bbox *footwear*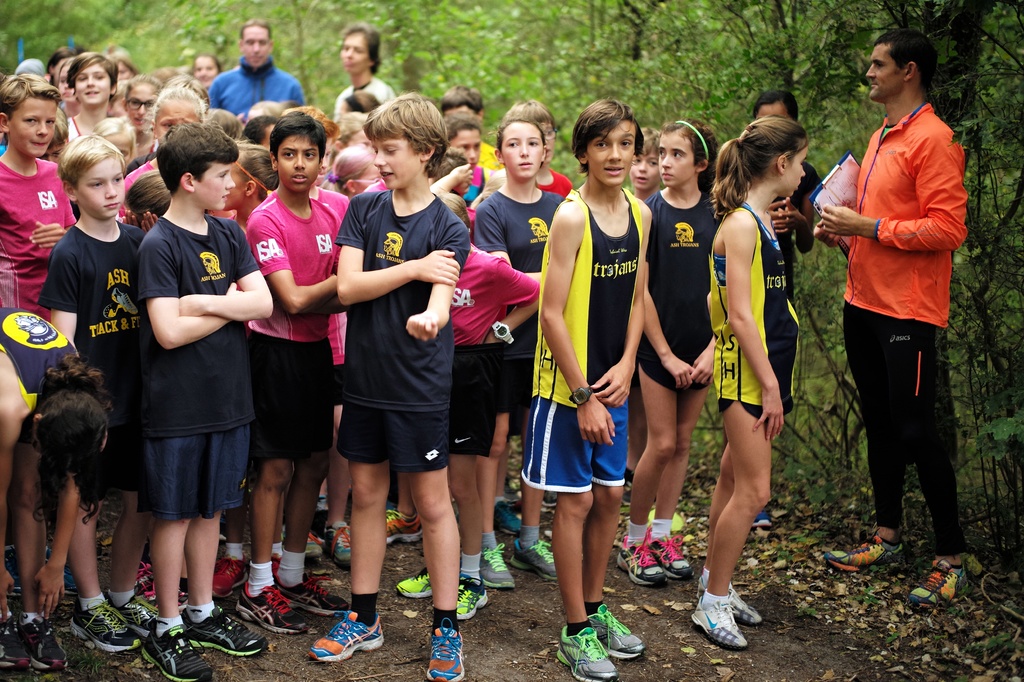
rect(392, 566, 431, 601)
